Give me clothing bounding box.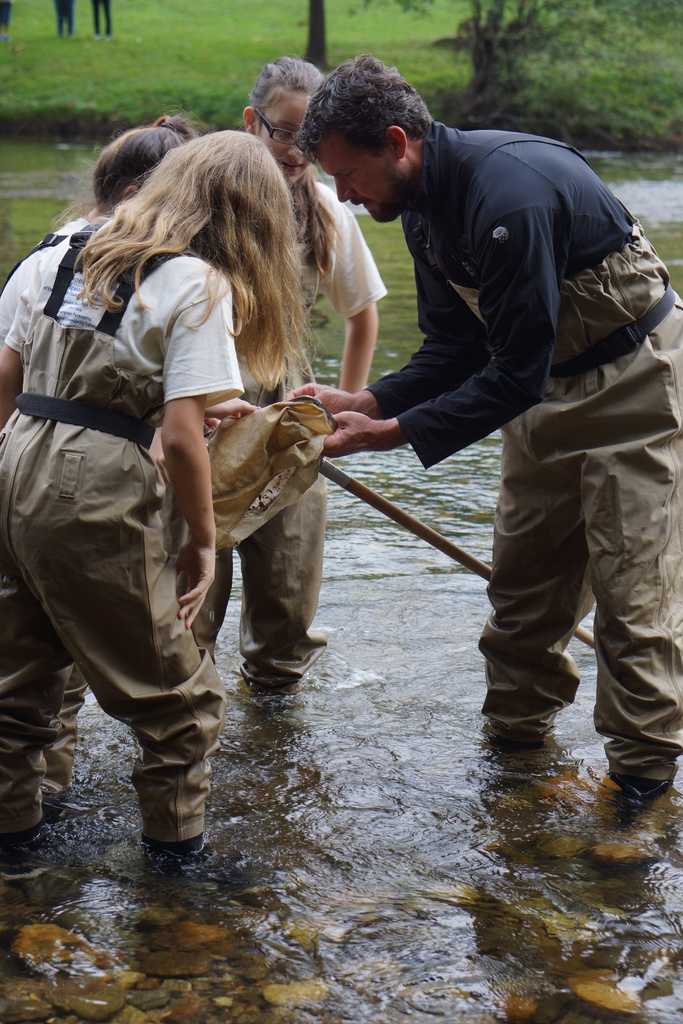
rect(193, 182, 385, 693).
